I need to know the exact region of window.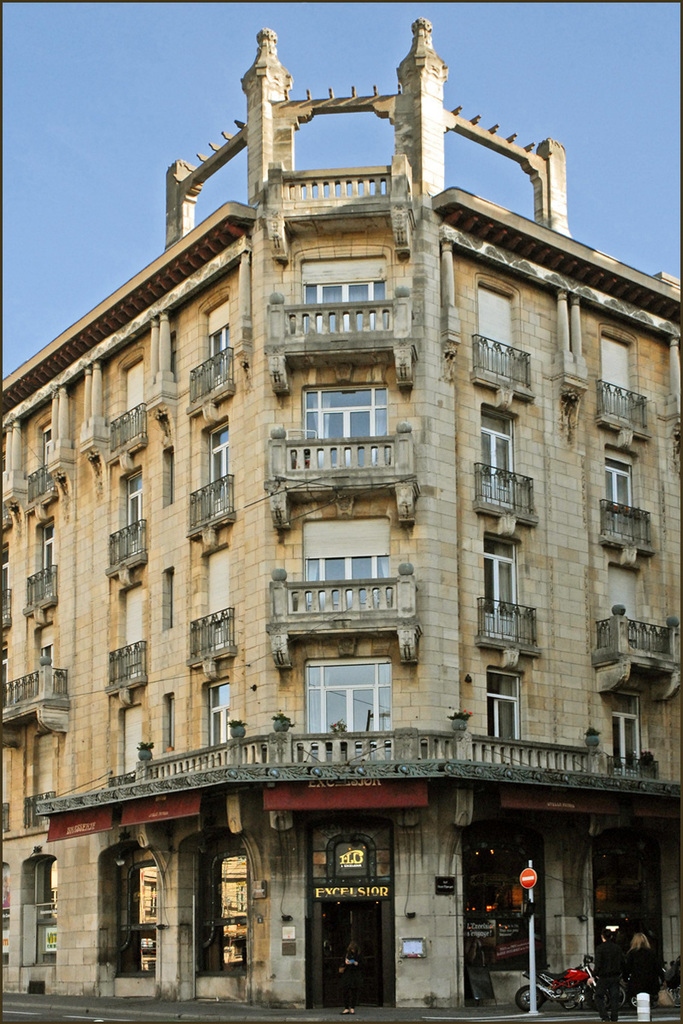
Region: (left=108, top=352, right=148, bottom=463).
